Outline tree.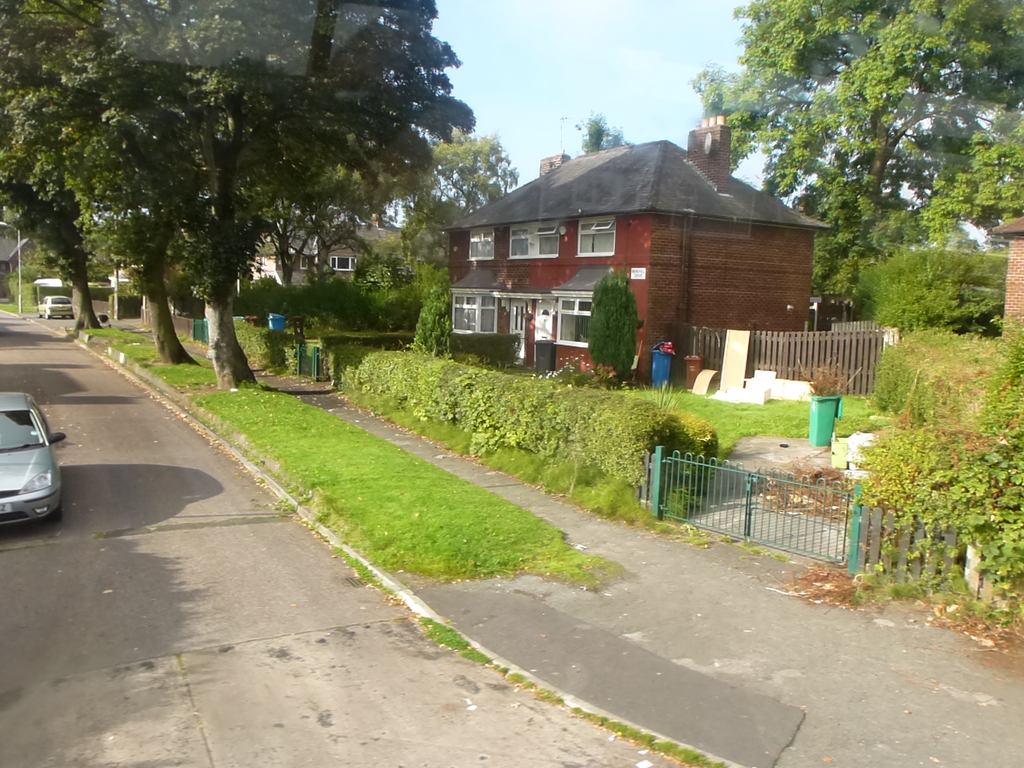
Outline: pyautogui.locateOnScreen(402, 139, 516, 250).
